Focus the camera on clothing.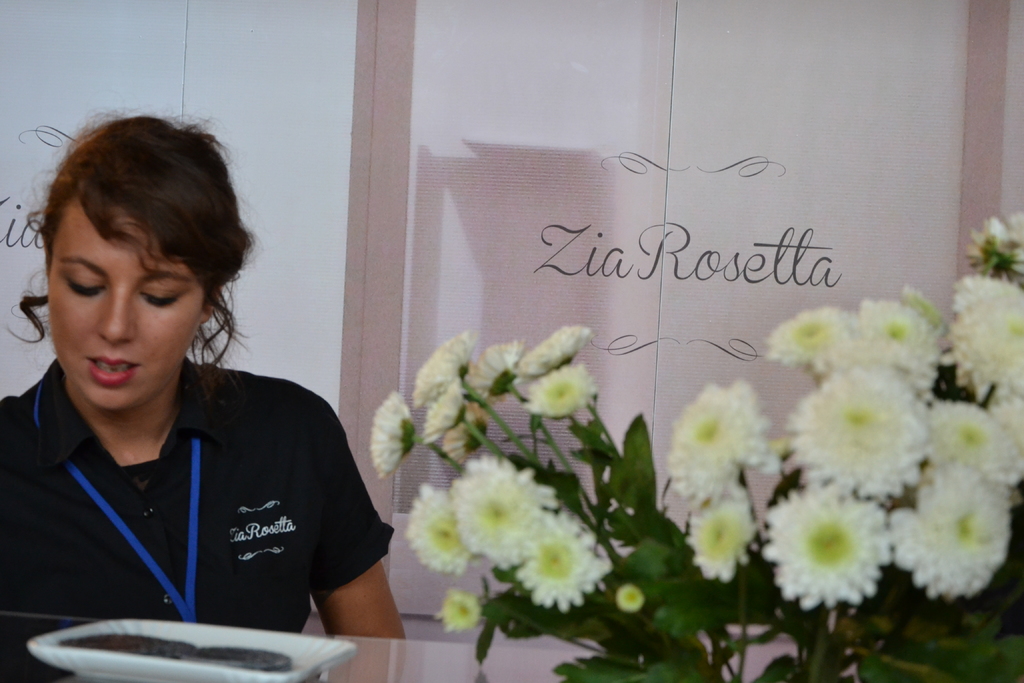
Focus region: (0,318,427,636).
